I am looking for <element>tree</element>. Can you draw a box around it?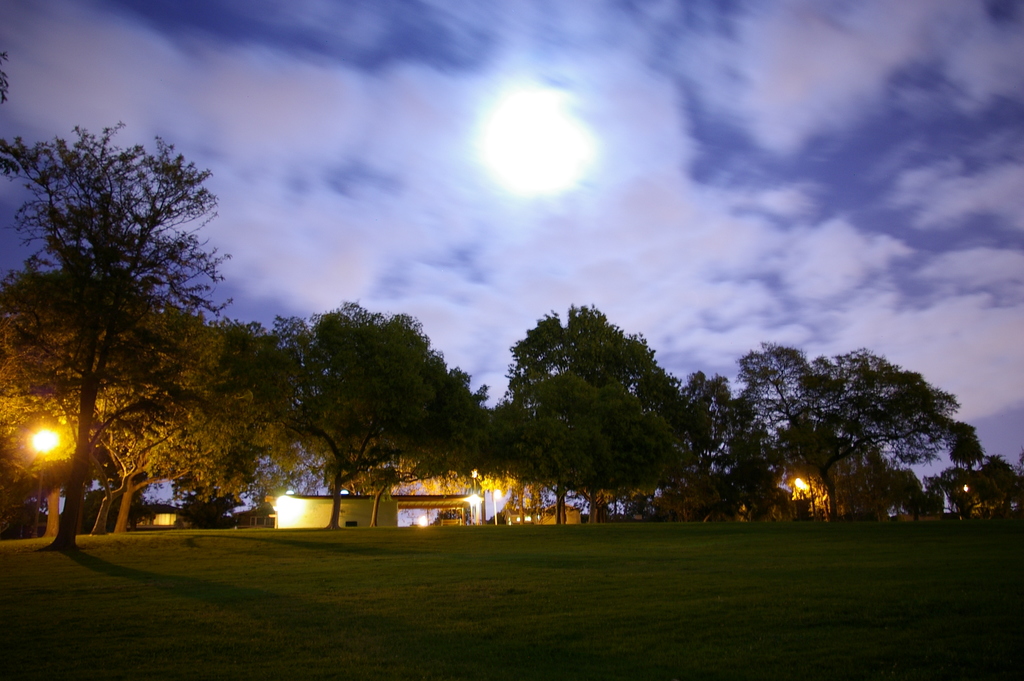
Sure, the bounding box is (x1=98, y1=295, x2=321, y2=529).
